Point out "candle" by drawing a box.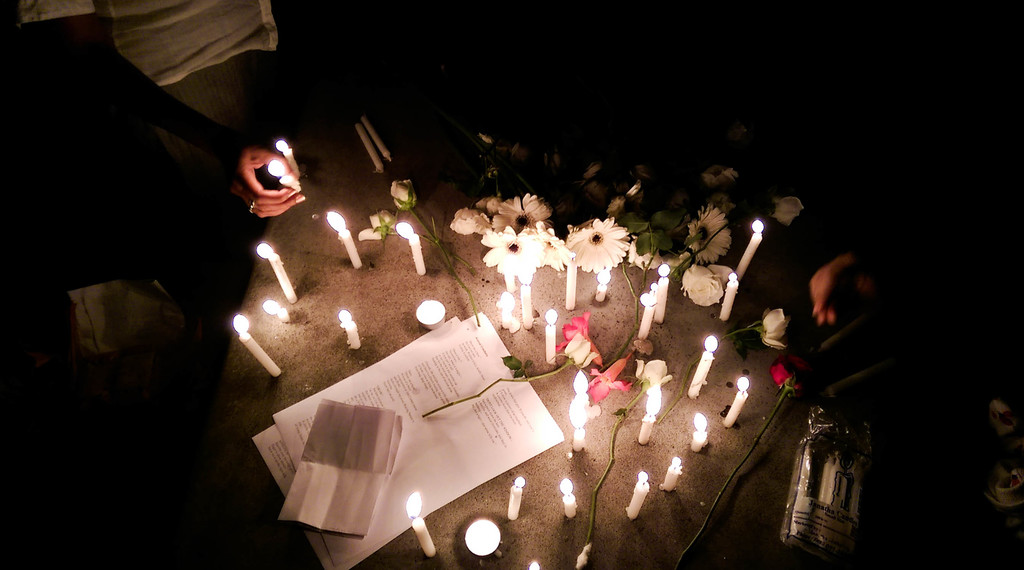
{"left": 509, "top": 480, "right": 526, "bottom": 519}.
